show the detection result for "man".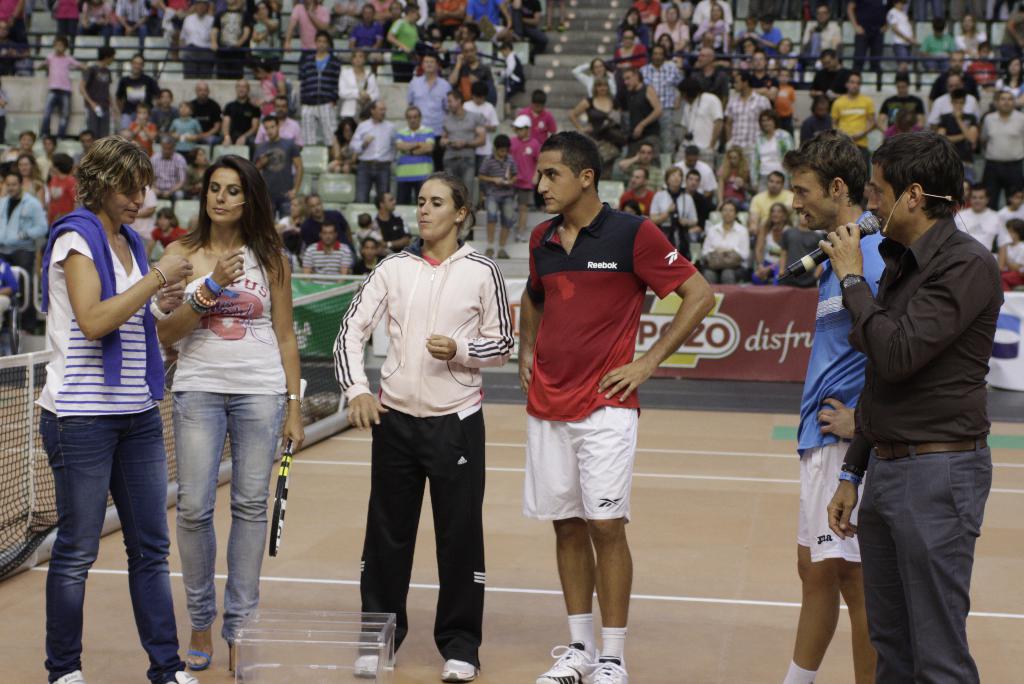
815,128,994,683.
